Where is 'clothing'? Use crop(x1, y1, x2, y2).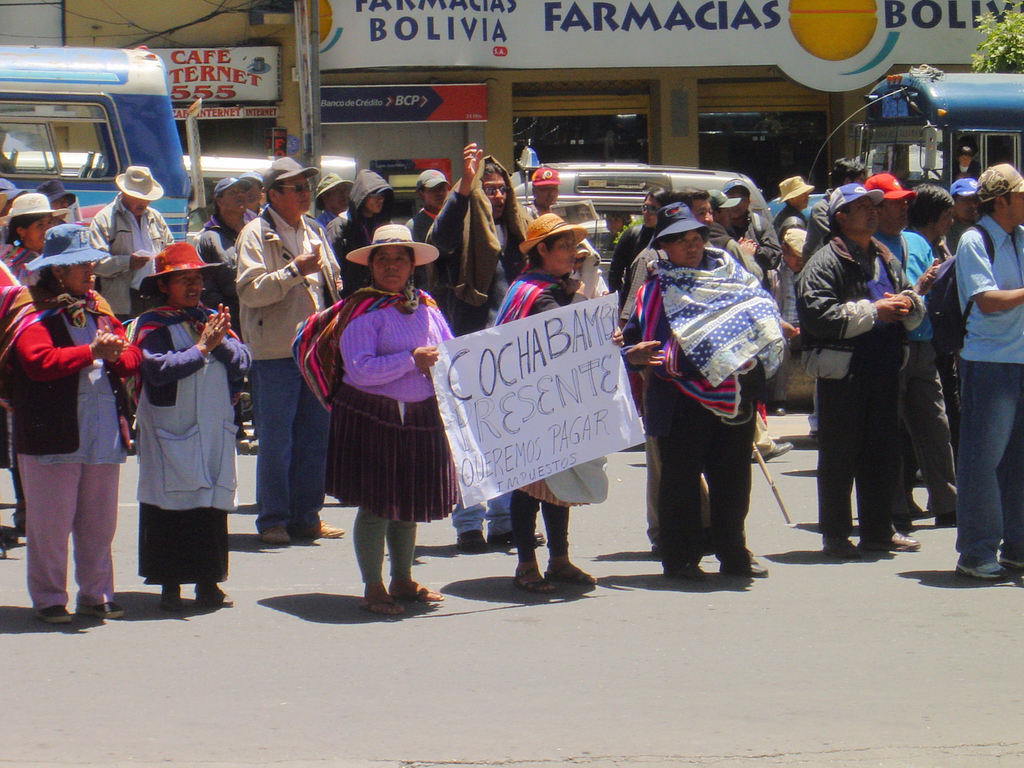
crop(406, 199, 440, 255).
